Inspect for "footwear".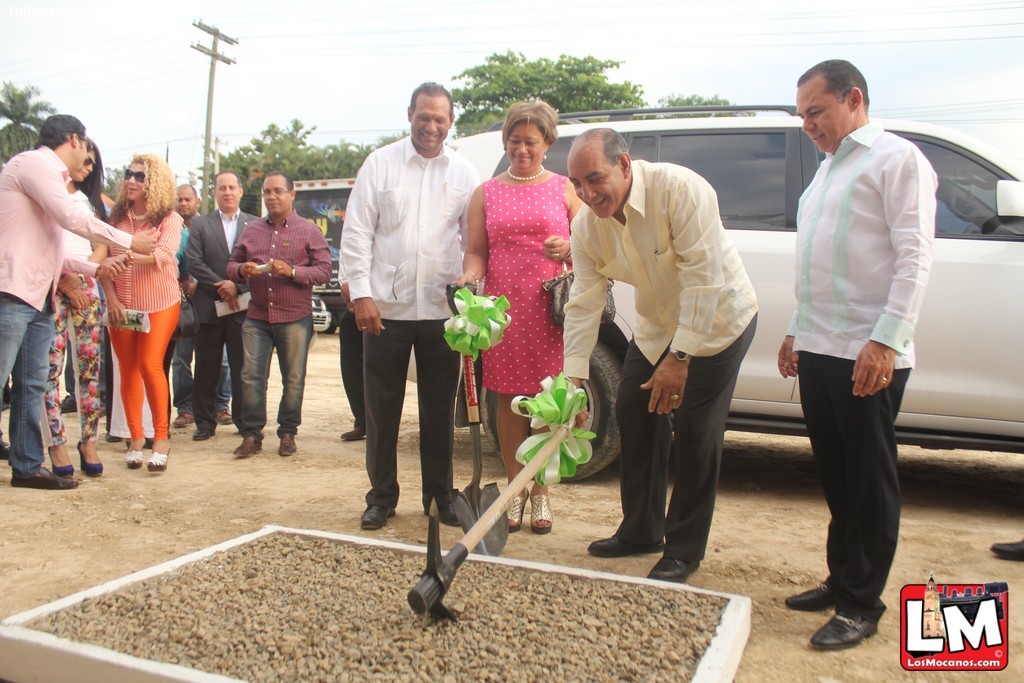
Inspection: (151, 451, 168, 470).
